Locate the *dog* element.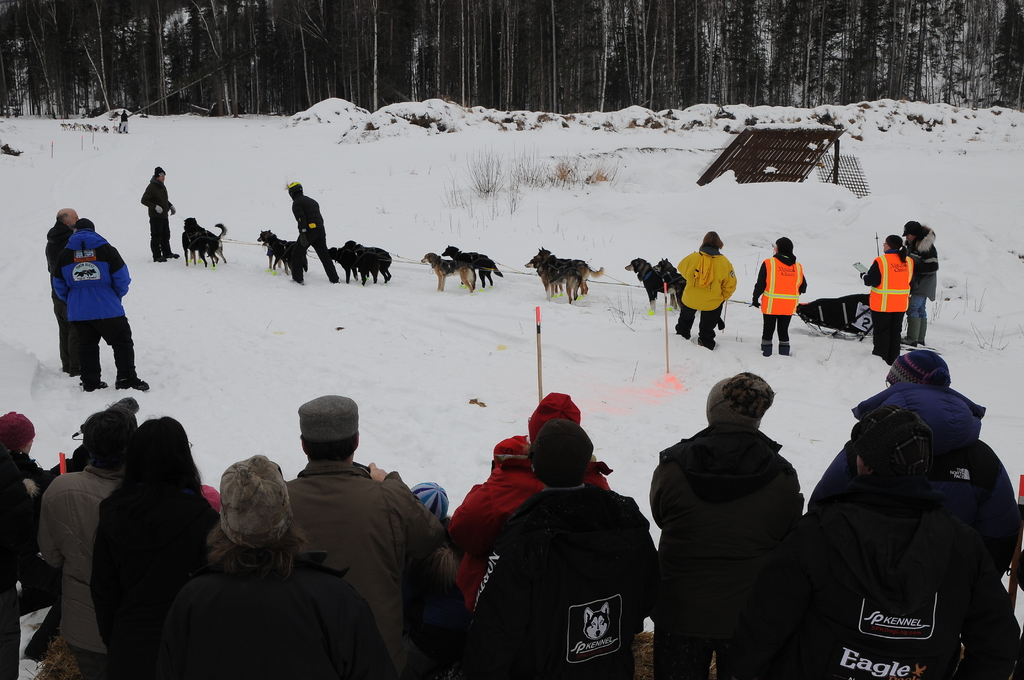
Element bbox: 623 255 686 317.
